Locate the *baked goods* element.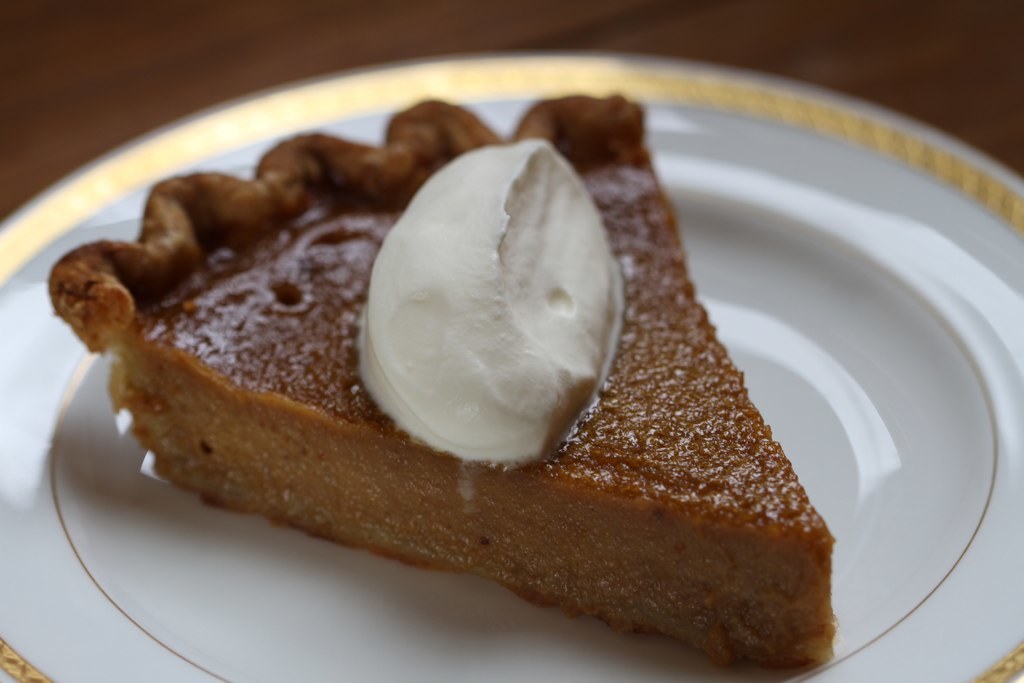
Element bbox: select_region(53, 95, 842, 672).
